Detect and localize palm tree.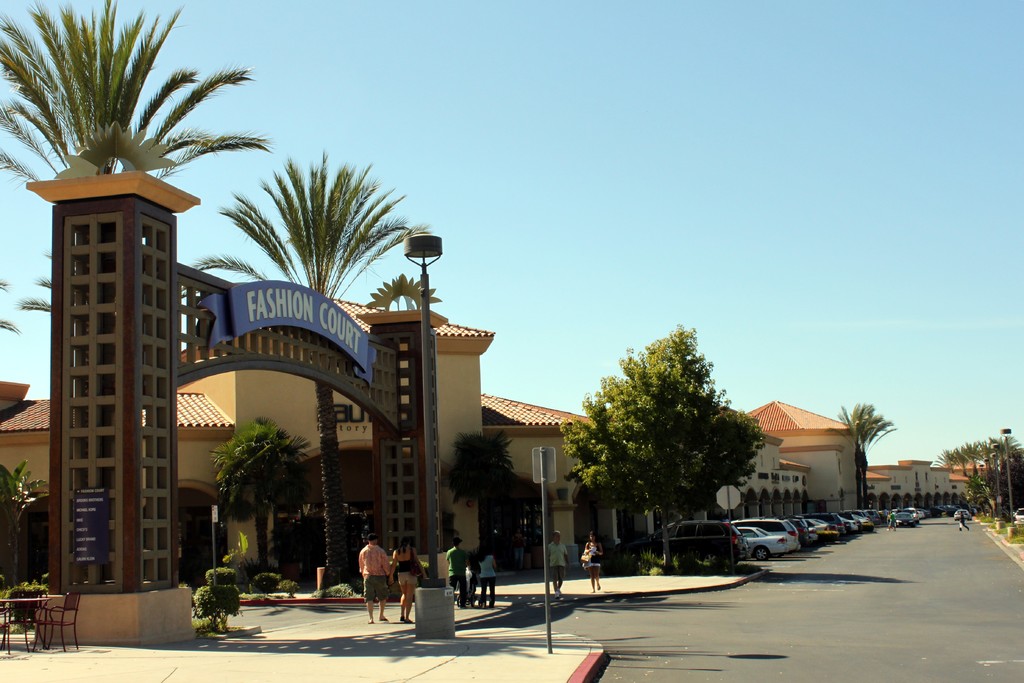
Localized at (4, 0, 253, 644).
